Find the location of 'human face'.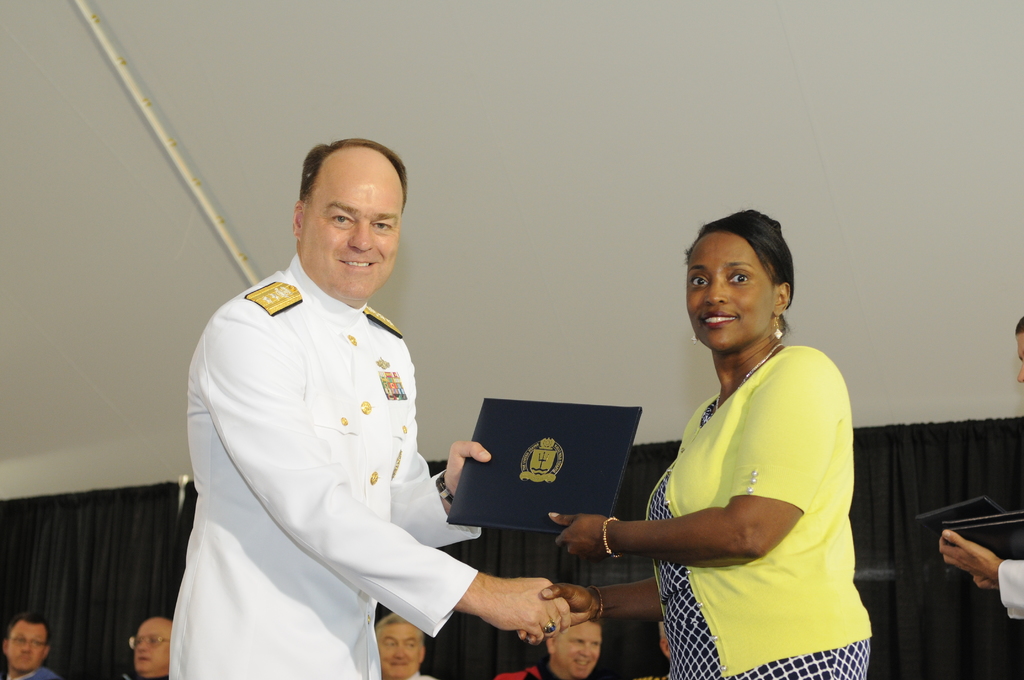
Location: box=[379, 623, 421, 679].
